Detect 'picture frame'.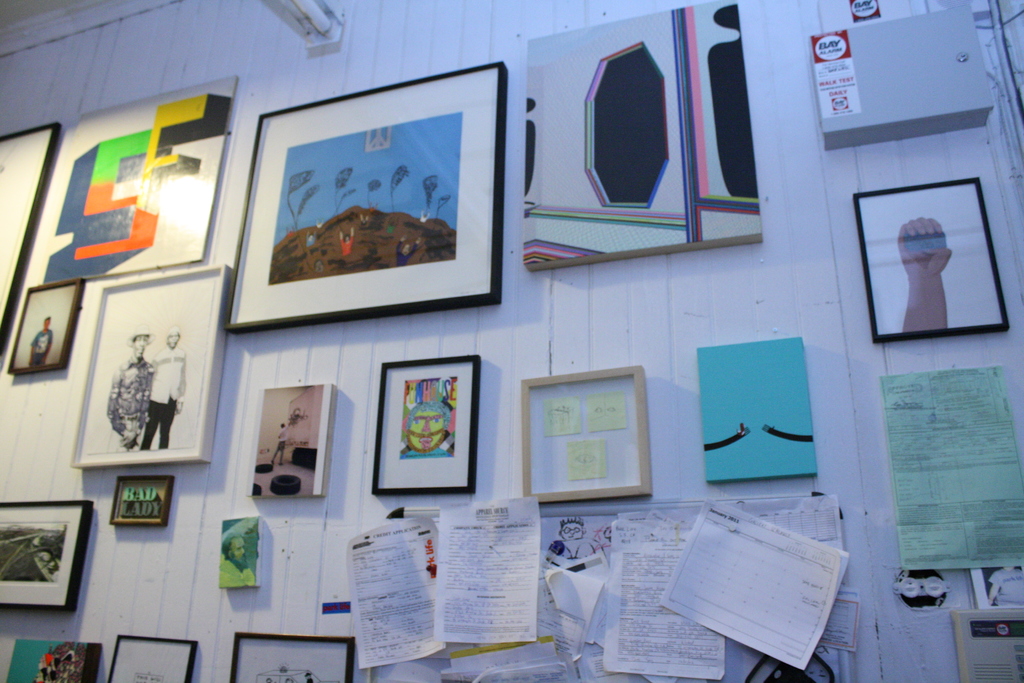
Detected at [left=369, top=349, right=490, bottom=497].
